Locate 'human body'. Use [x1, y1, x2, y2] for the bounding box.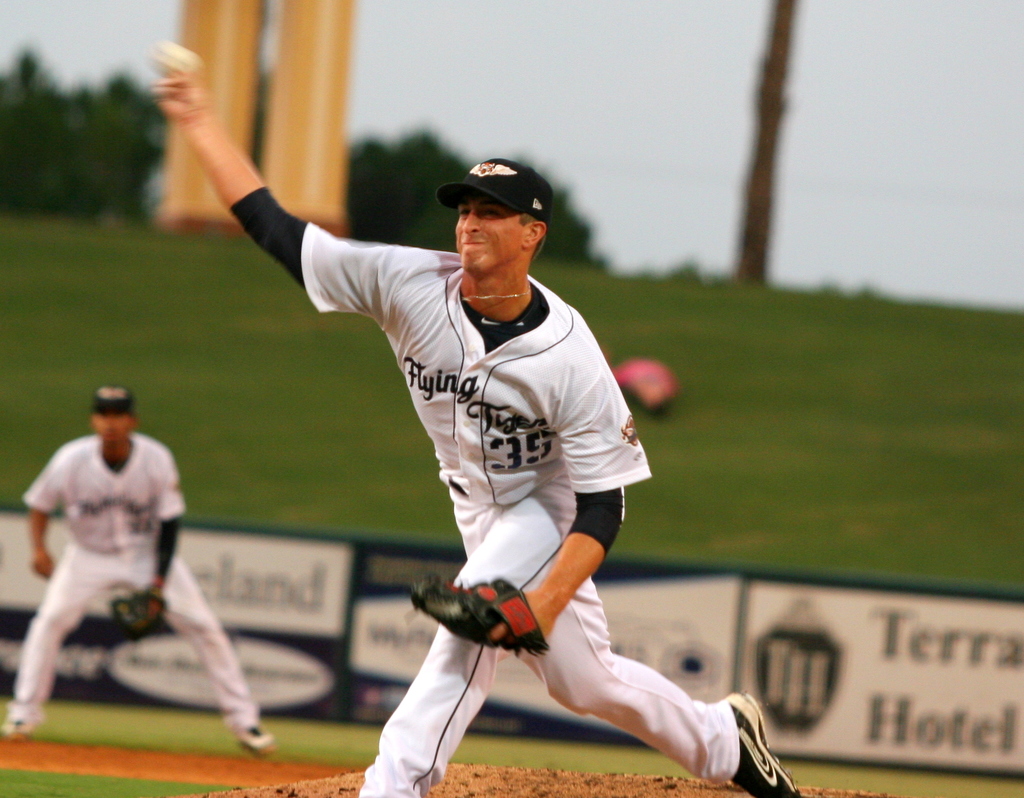
[153, 47, 791, 795].
